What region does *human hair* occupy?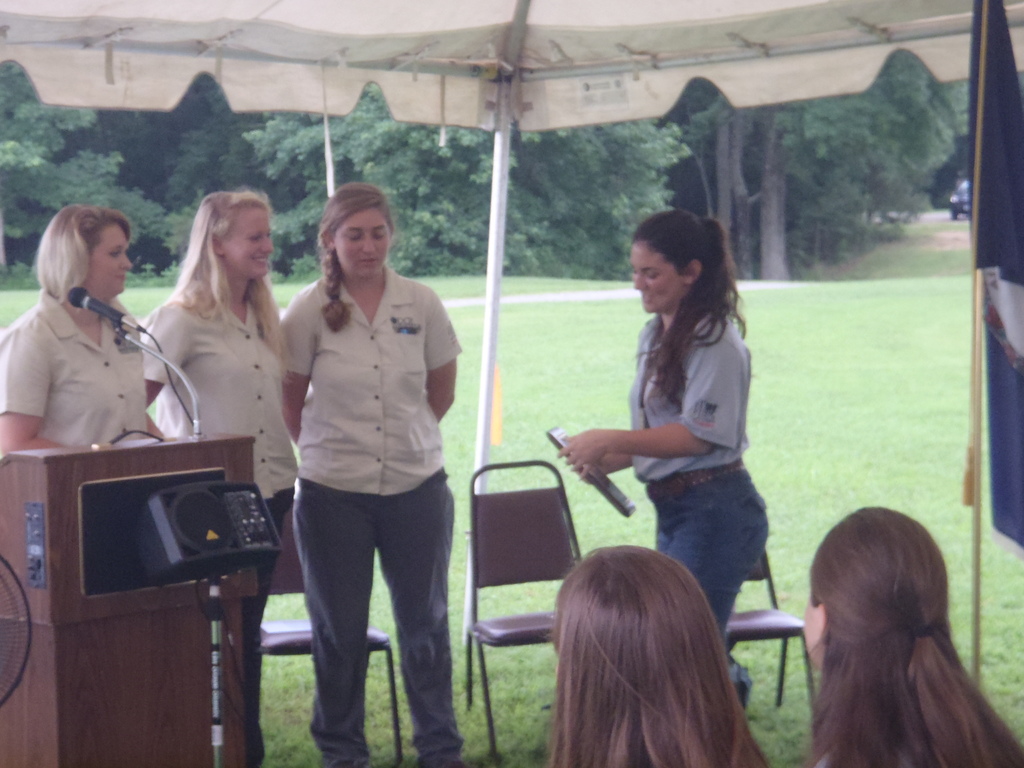
<box>635,206,746,412</box>.
